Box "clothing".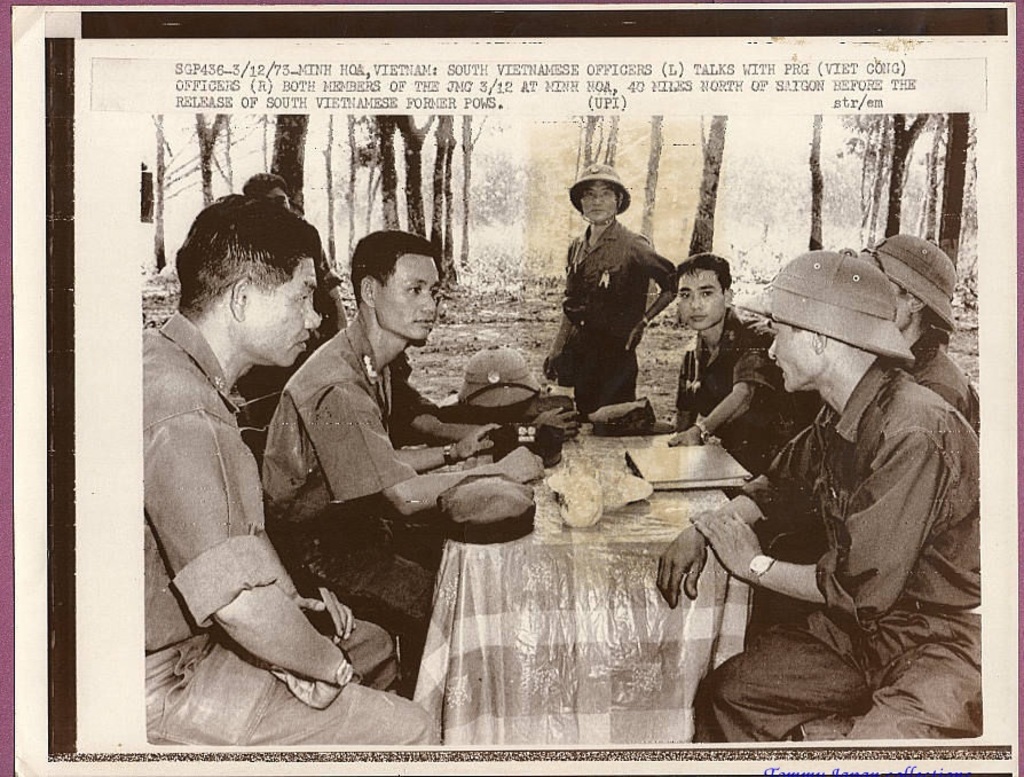
<region>554, 222, 677, 422</region>.
